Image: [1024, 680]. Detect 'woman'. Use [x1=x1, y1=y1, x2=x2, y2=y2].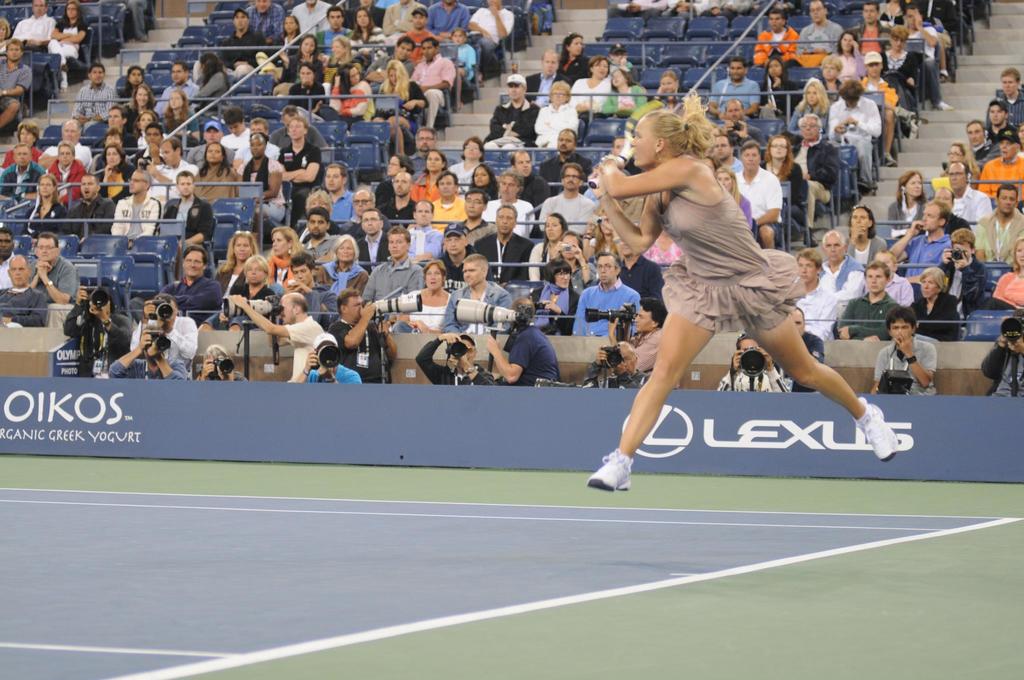
[x1=888, y1=174, x2=931, y2=239].
